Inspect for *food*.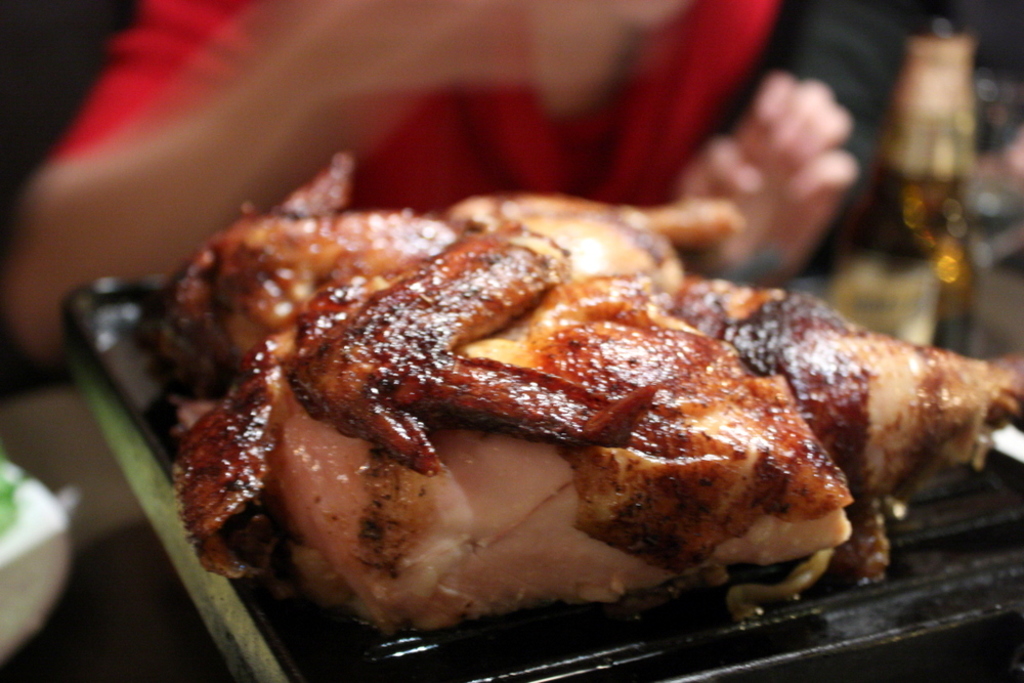
Inspection: (left=38, top=145, right=903, bottom=651).
